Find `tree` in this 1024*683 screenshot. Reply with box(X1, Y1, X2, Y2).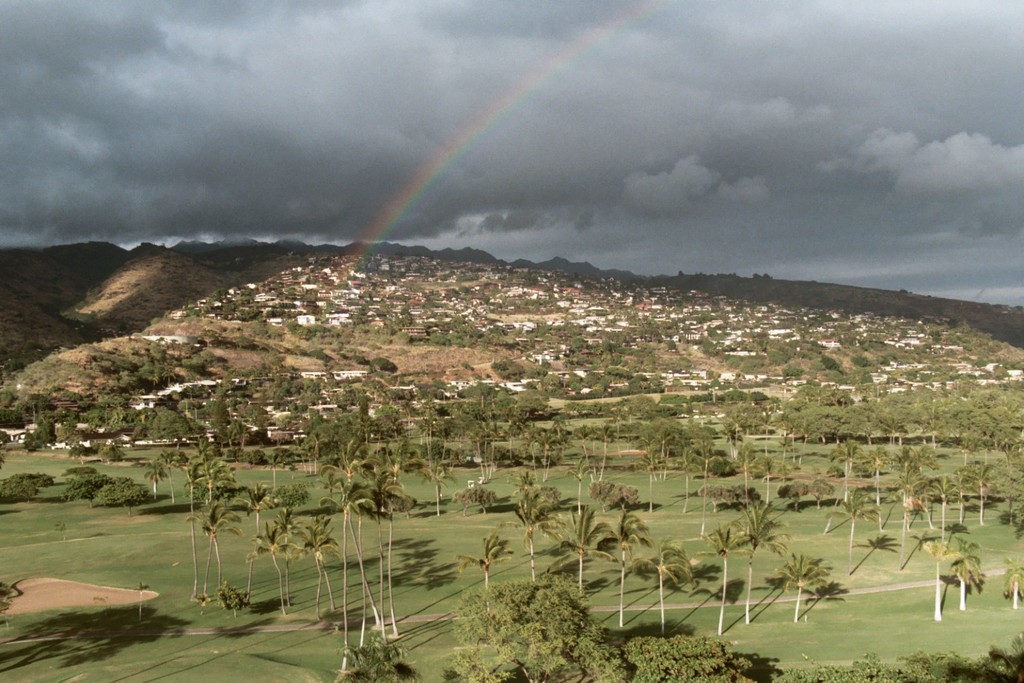
box(809, 354, 825, 373).
